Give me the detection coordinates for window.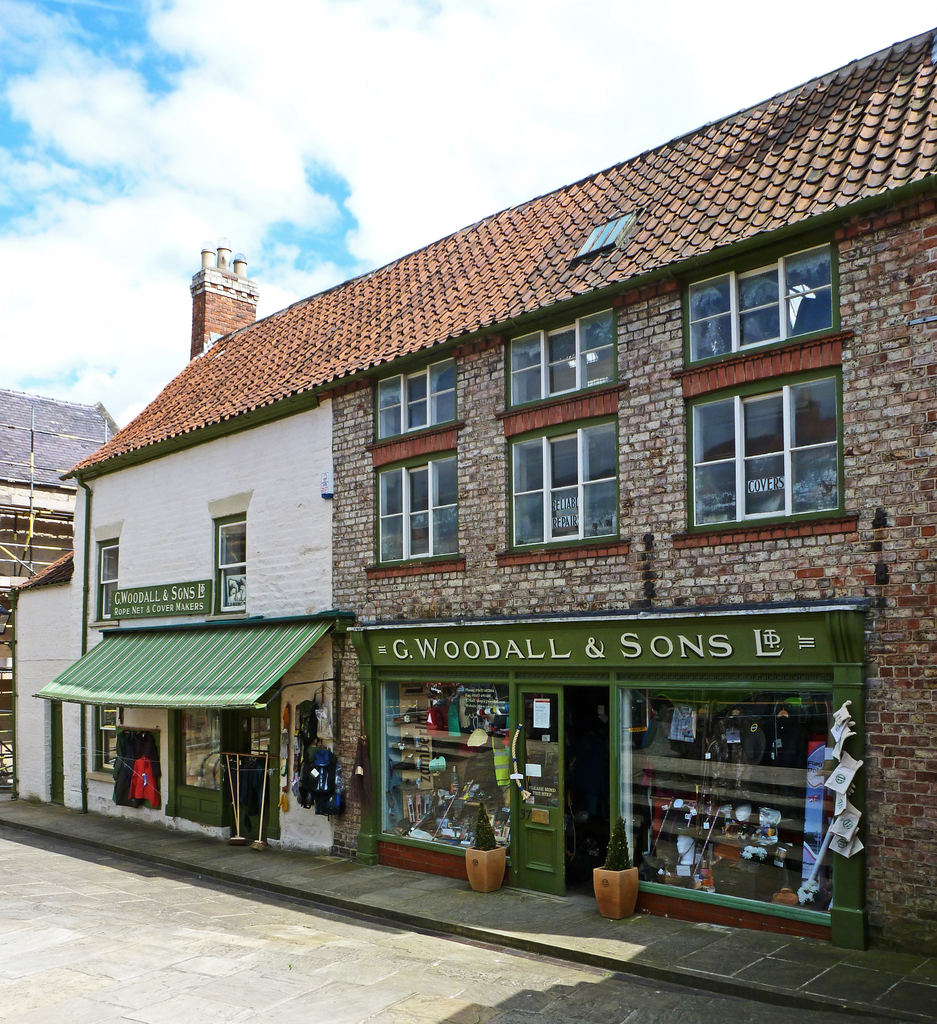
bbox=[689, 361, 849, 531].
